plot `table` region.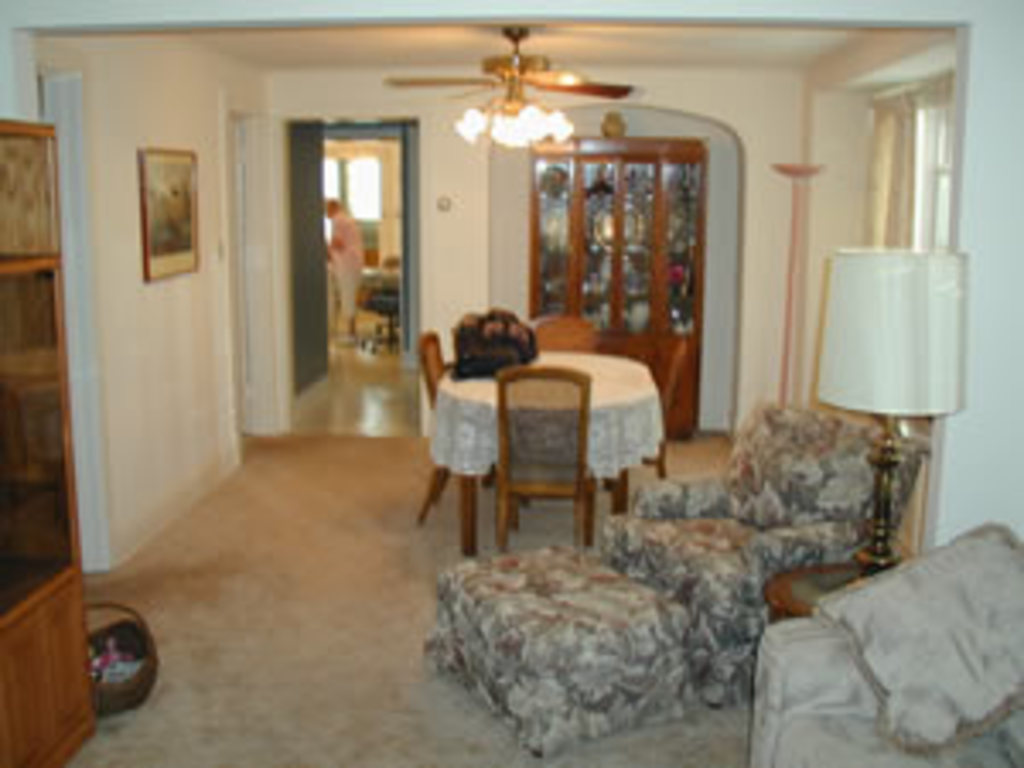
Plotted at locate(761, 563, 874, 621).
